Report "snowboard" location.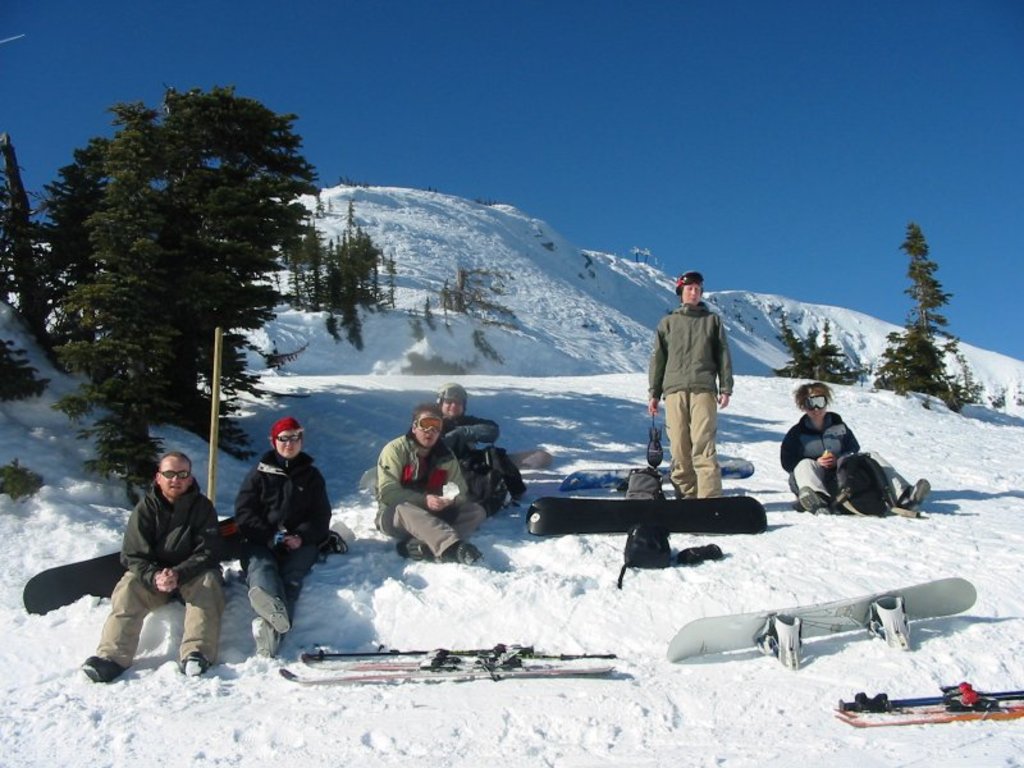
Report: {"left": 664, "top": 575, "right": 975, "bottom": 664}.
